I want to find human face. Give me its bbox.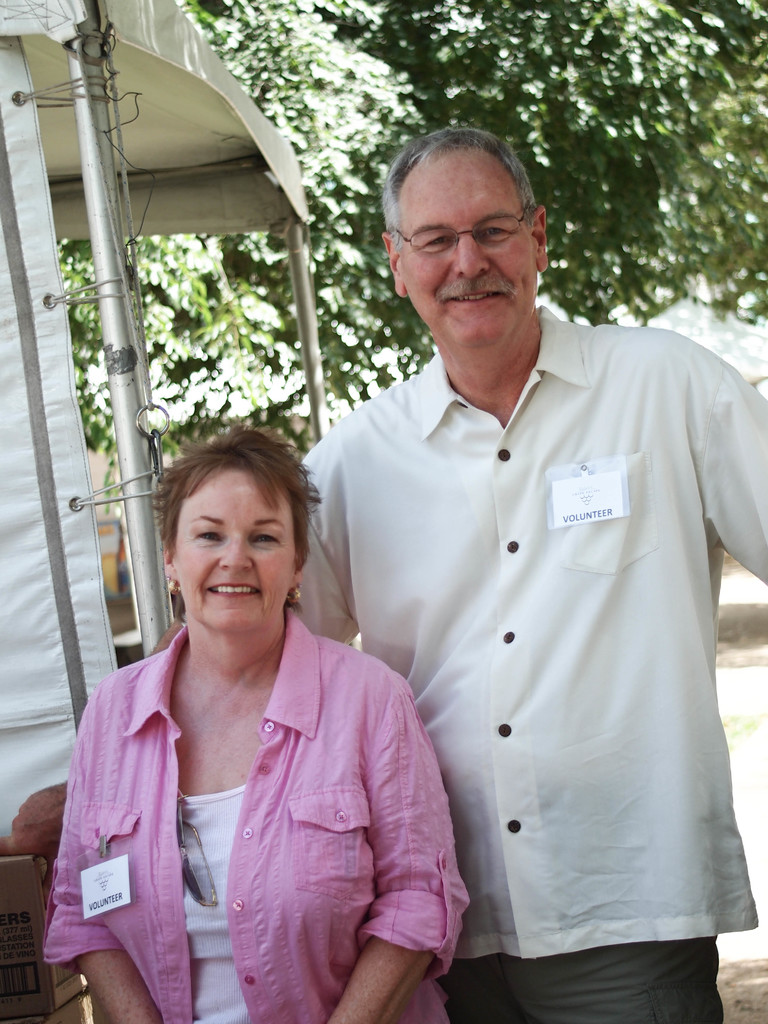
left=406, top=154, right=534, bottom=344.
